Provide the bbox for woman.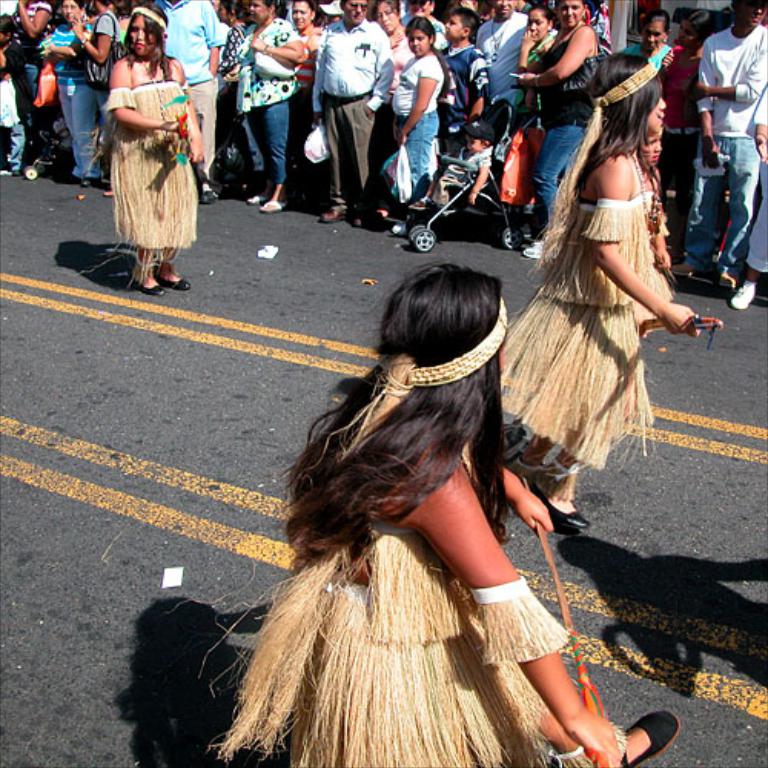
[518,0,610,263].
